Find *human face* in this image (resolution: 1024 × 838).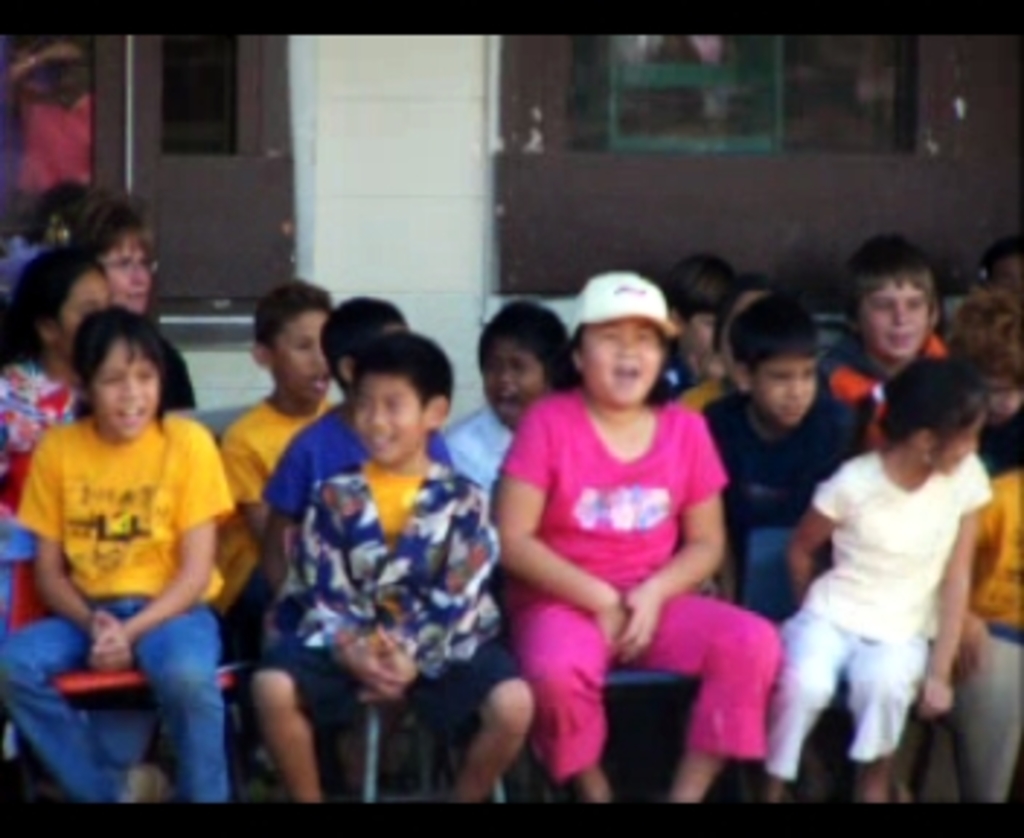
[left=759, top=355, right=820, bottom=425].
